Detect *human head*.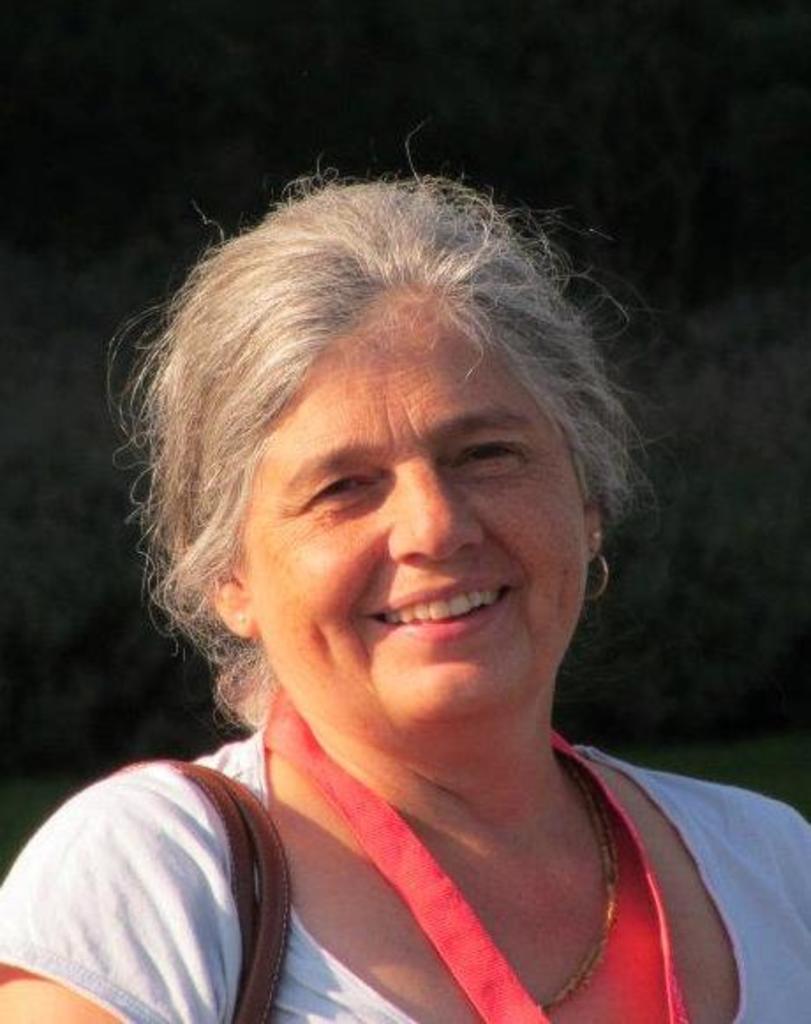
Detected at detection(130, 132, 709, 802).
